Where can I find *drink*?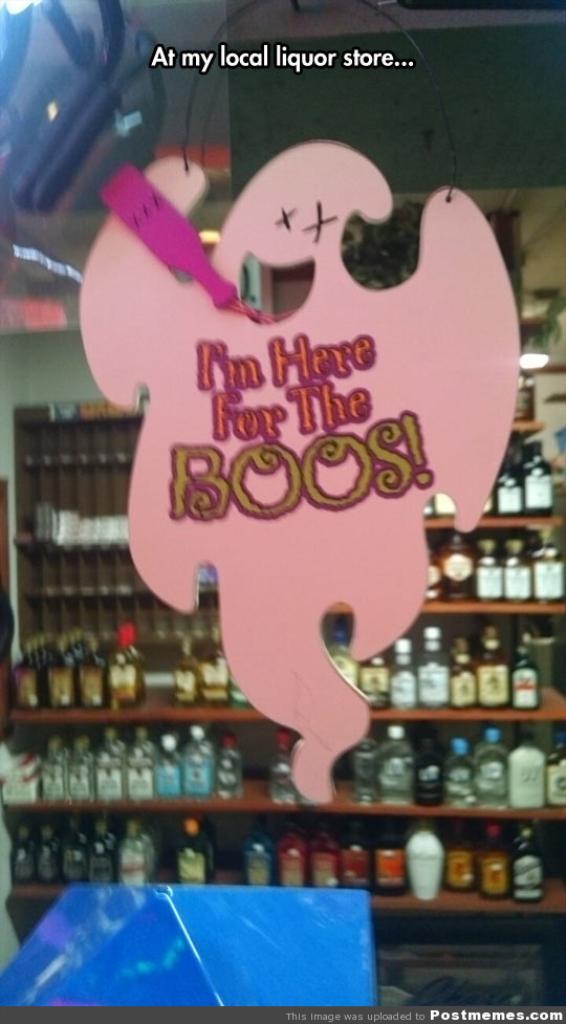
You can find it at region(329, 624, 355, 692).
